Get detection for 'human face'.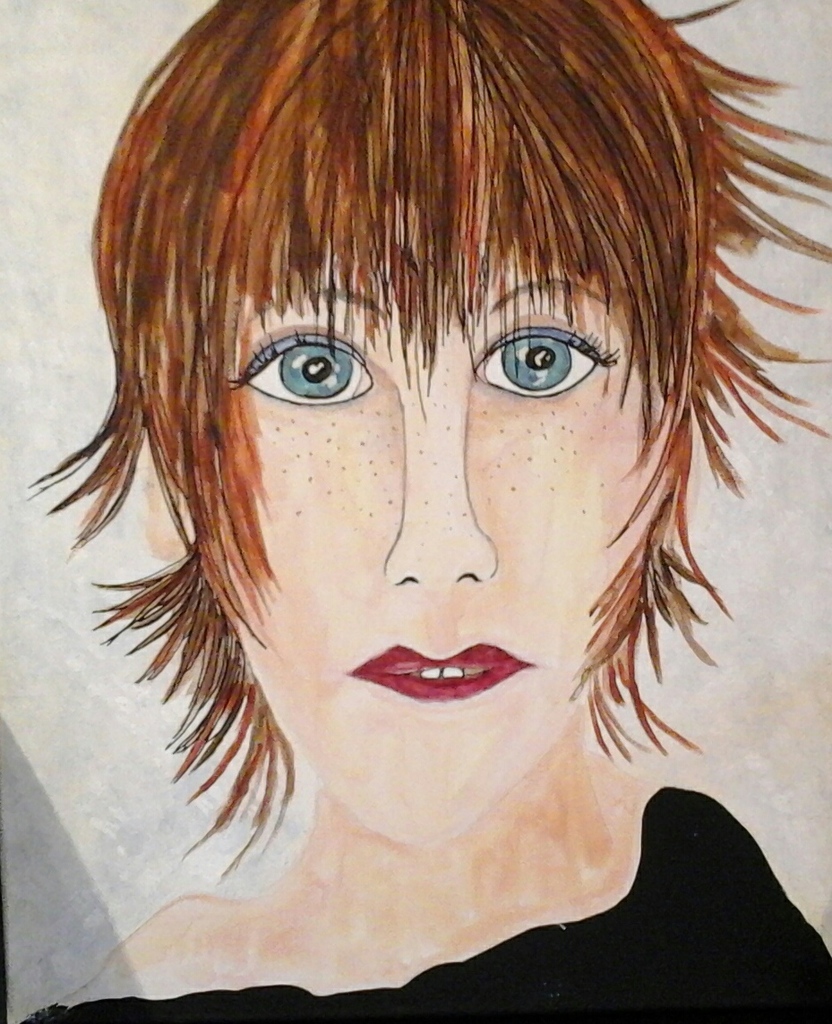
Detection: rect(178, 210, 687, 849).
